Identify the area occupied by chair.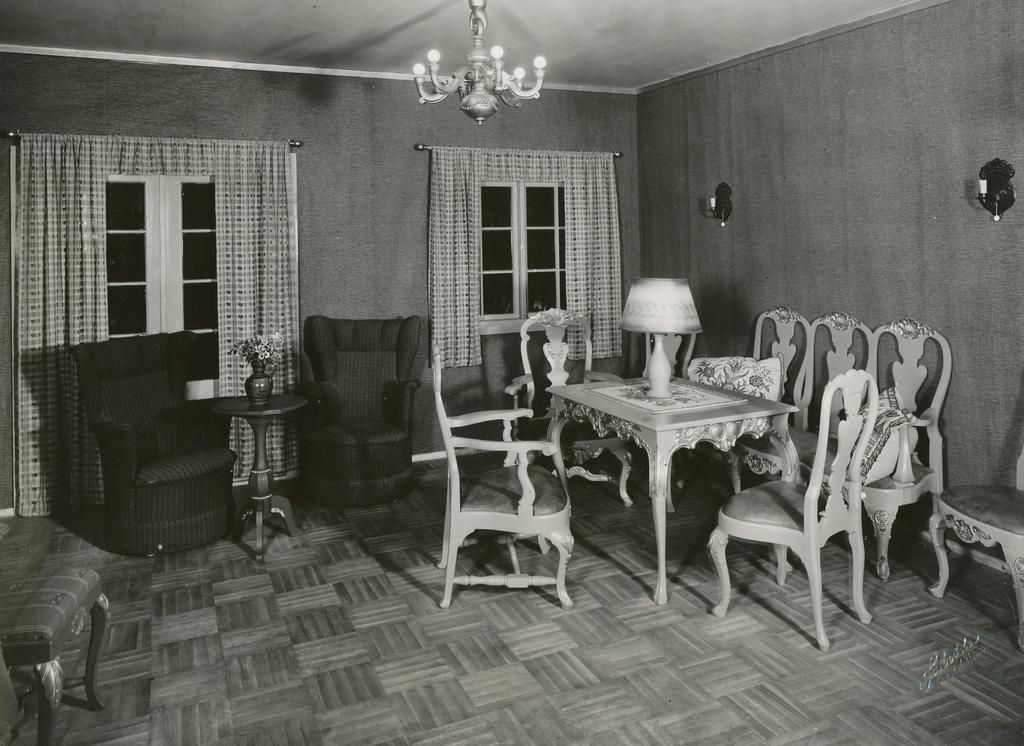
Area: Rect(930, 453, 1023, 652).
